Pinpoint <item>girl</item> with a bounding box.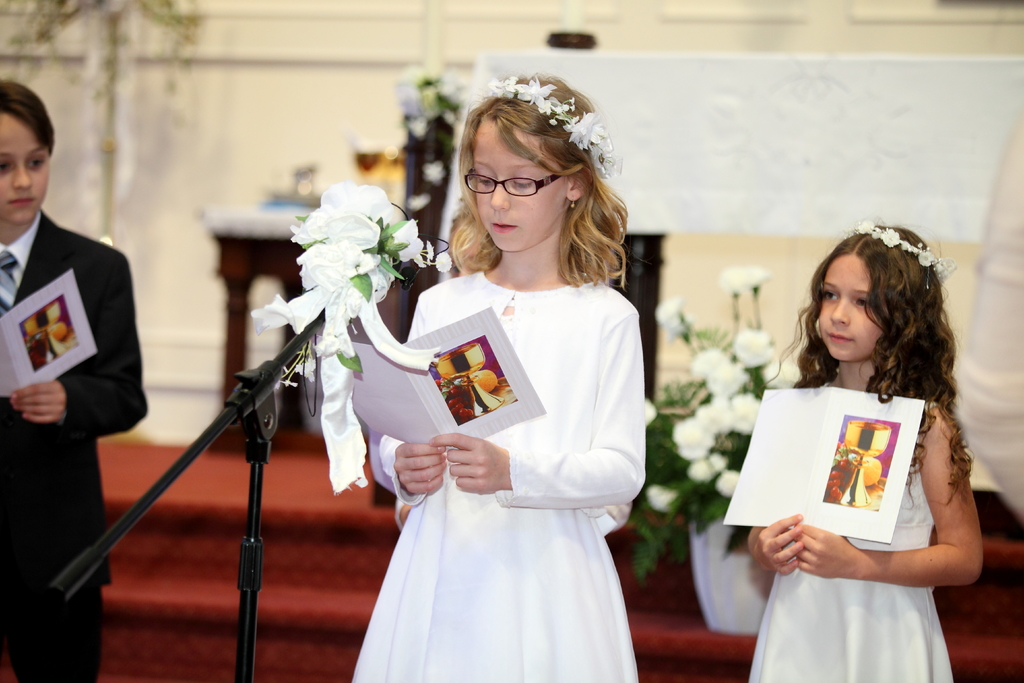
[740,212,983,682].
